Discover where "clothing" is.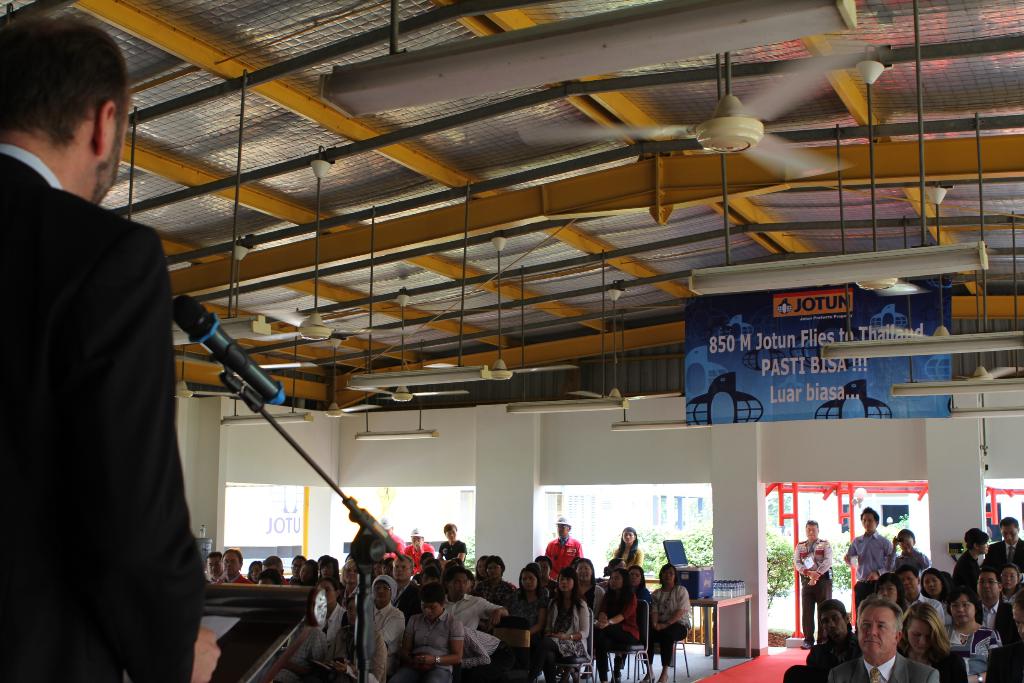
Discovered at Rect(950, 547, 988, 595).
